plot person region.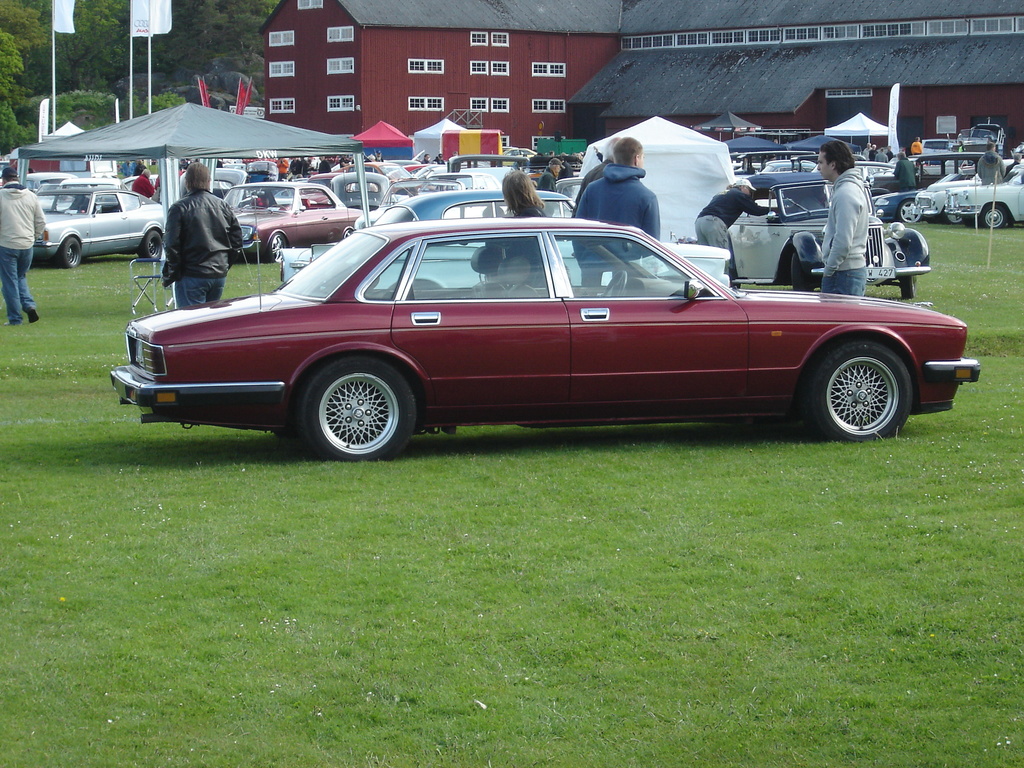
Plotted at Rect(975, 141, 1007, 190).
